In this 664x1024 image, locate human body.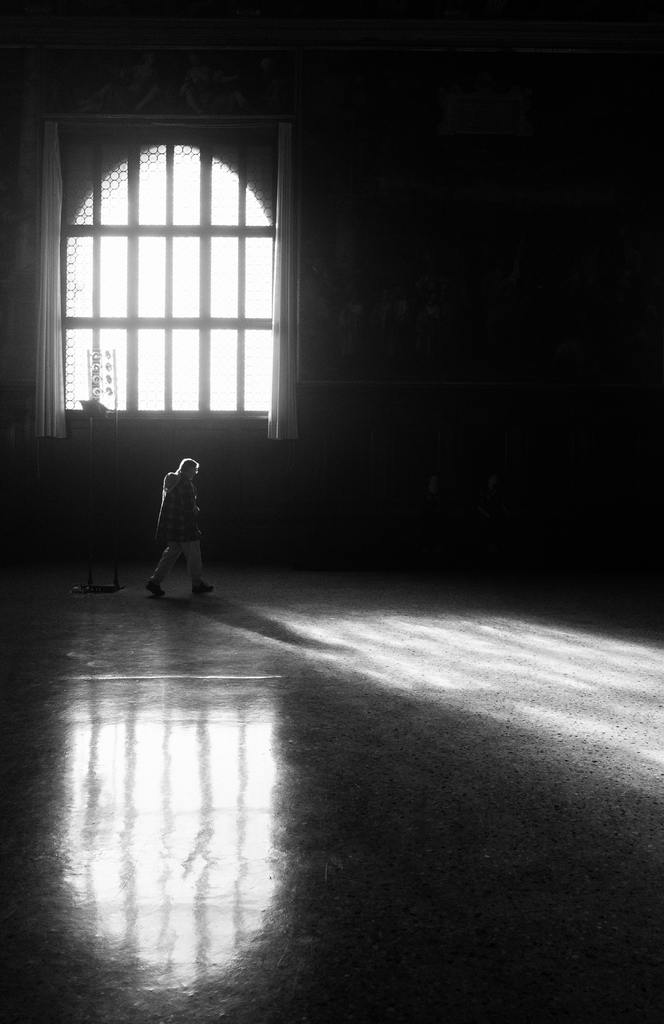
Bounding box: 149 452 212 603.
